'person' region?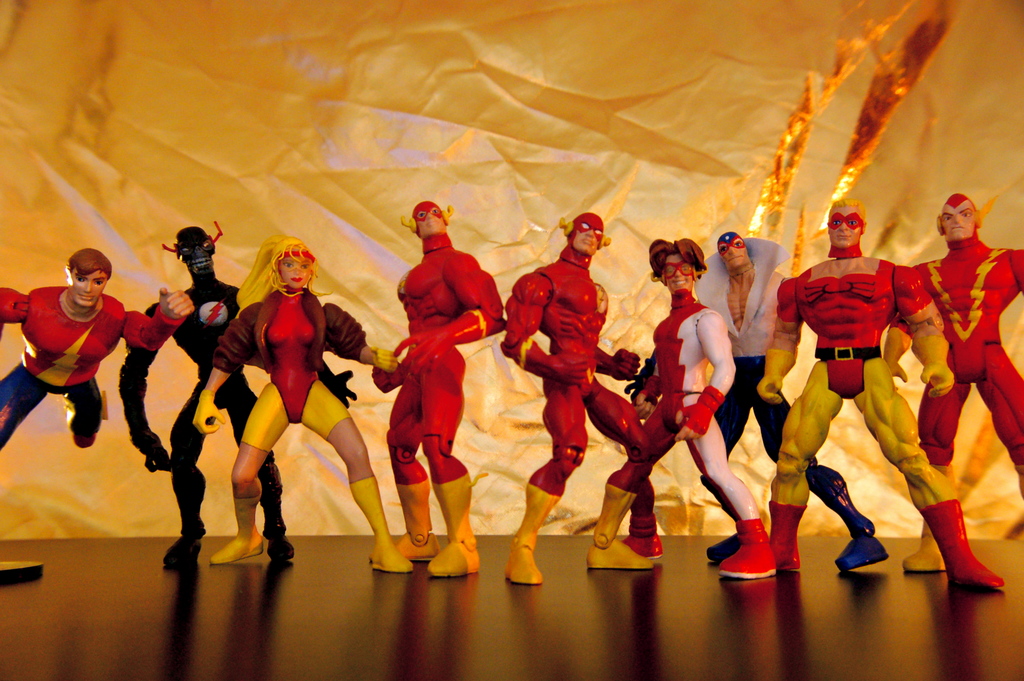
<box>500,209,646,594</box>
